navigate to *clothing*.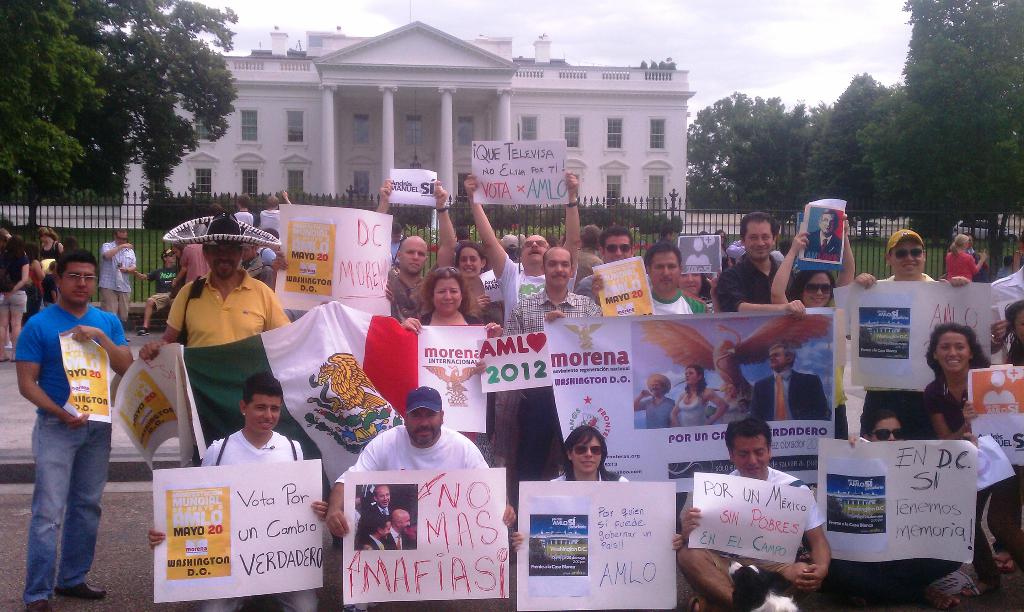
Navigation target: 364,531,386,547.
